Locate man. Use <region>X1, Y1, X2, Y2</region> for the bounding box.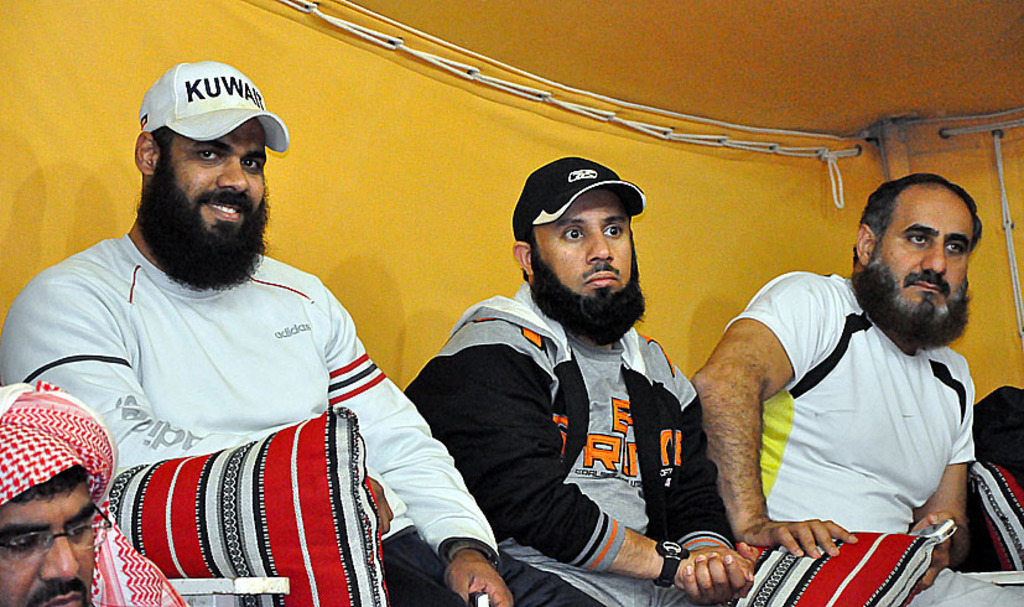
<region>400, 156, 758, 606</region>.
